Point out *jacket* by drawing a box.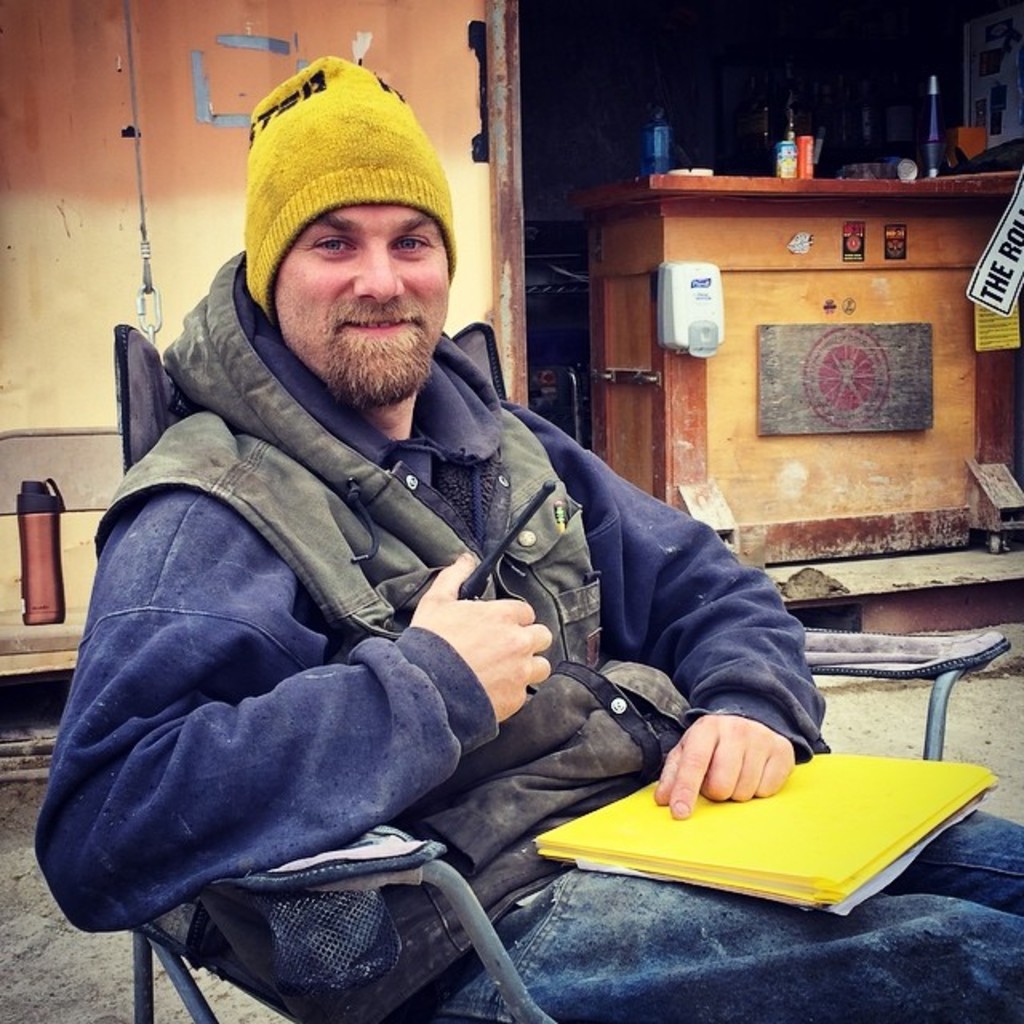
detection(22, 322, 792, 866).
